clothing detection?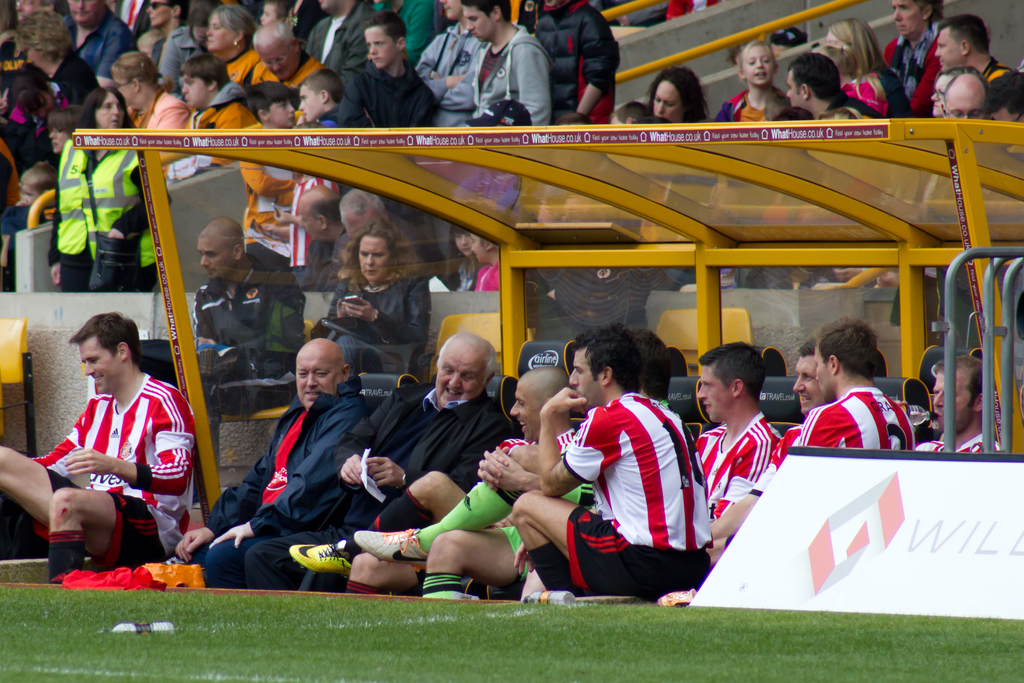
(877,24,947,118)
